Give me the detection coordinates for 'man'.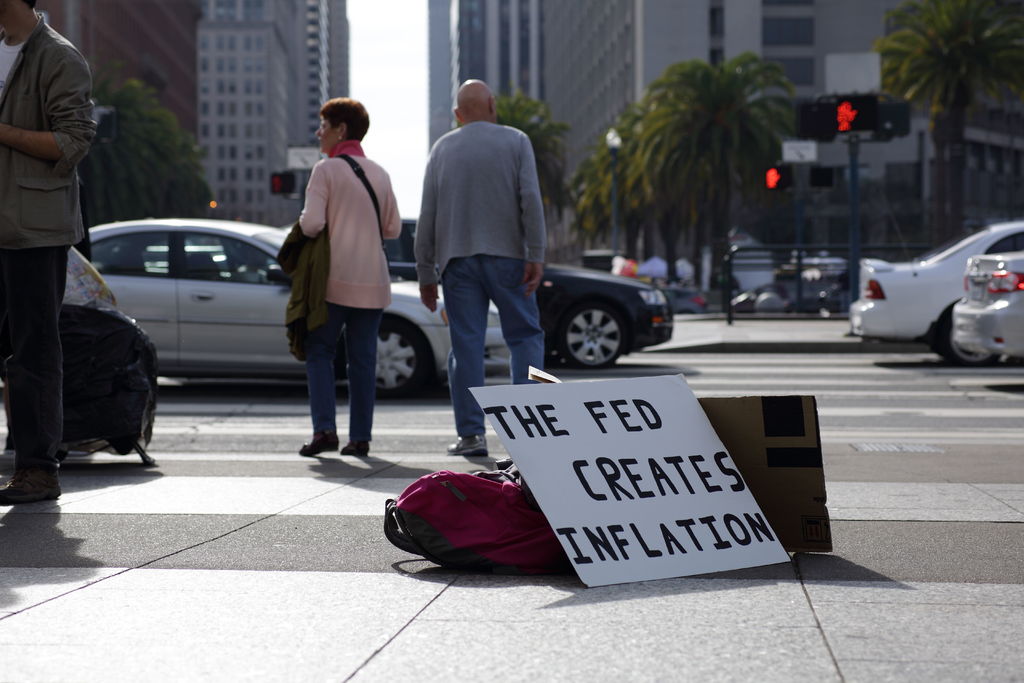
box=[0, 0, 106, 509].
